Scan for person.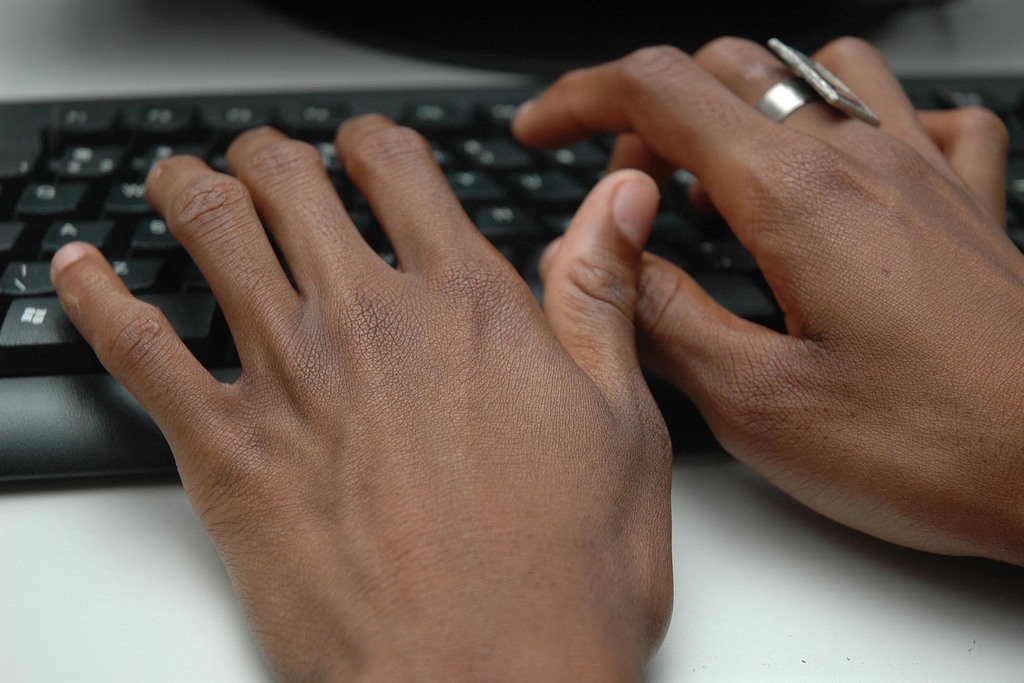
Scan result: x1=42, y1=32, x2=1023, y2=682.
